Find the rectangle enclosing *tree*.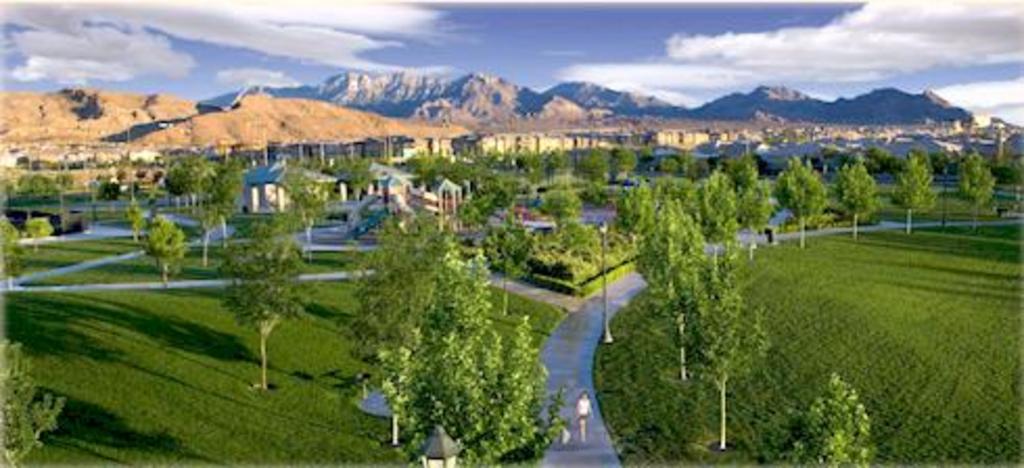
(left=769, top=150, right=825, bottom=251).
